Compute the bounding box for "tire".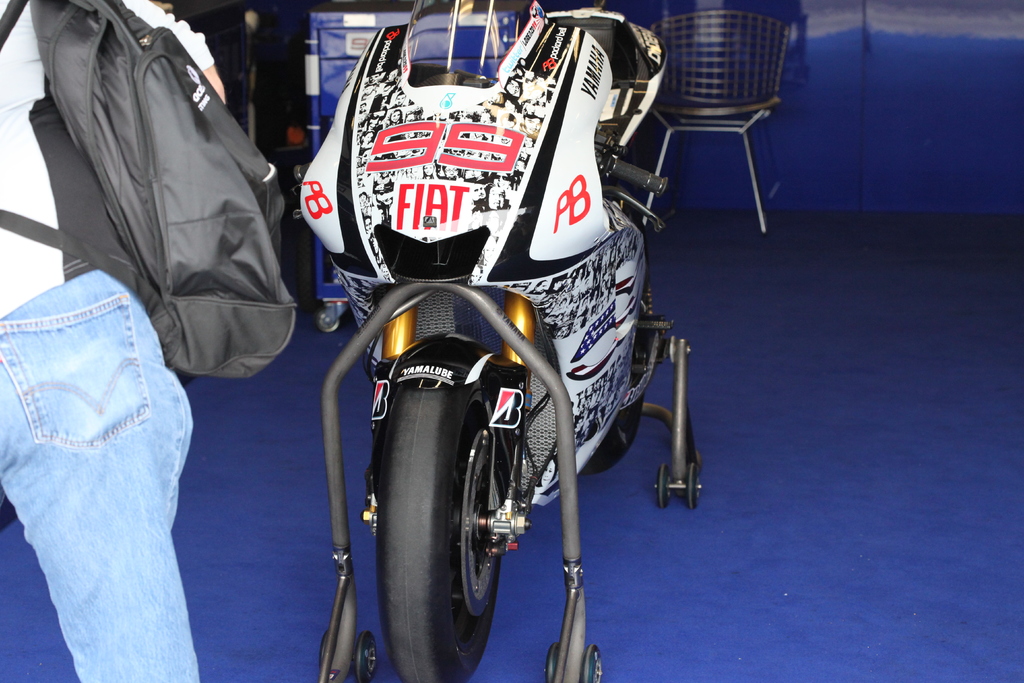
(x1=578, y1=325, x2=646, y2=478).
